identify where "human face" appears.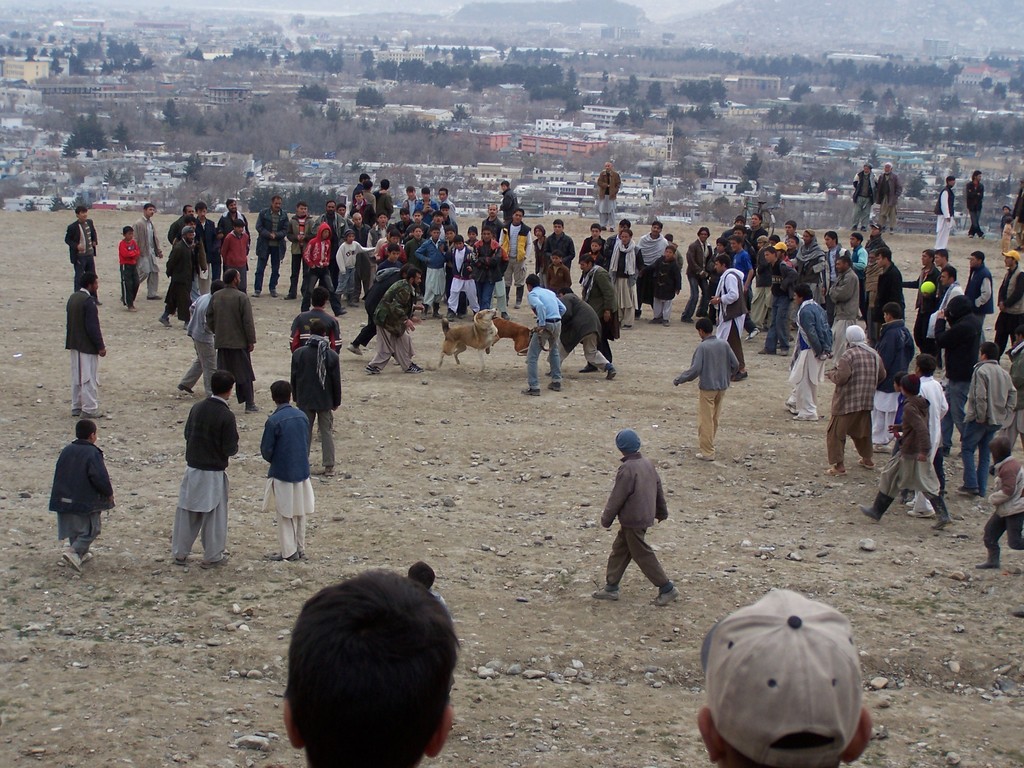
Appears at Rect(415, 223, 421, 239).
